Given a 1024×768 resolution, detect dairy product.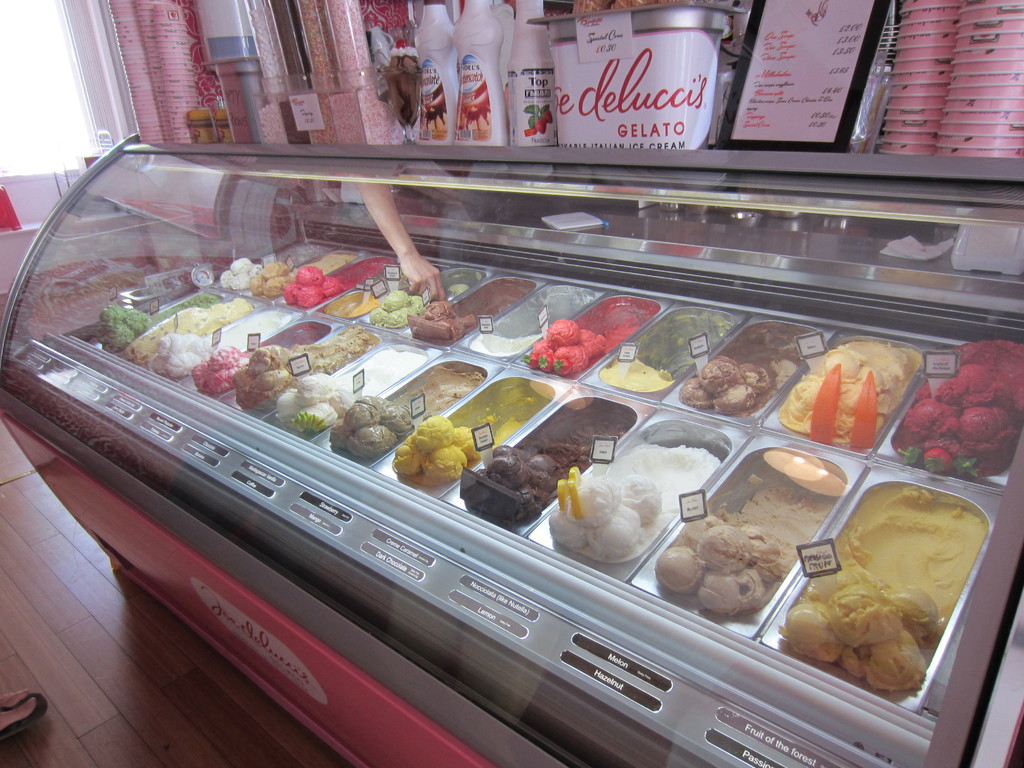
102,297,225,354.
